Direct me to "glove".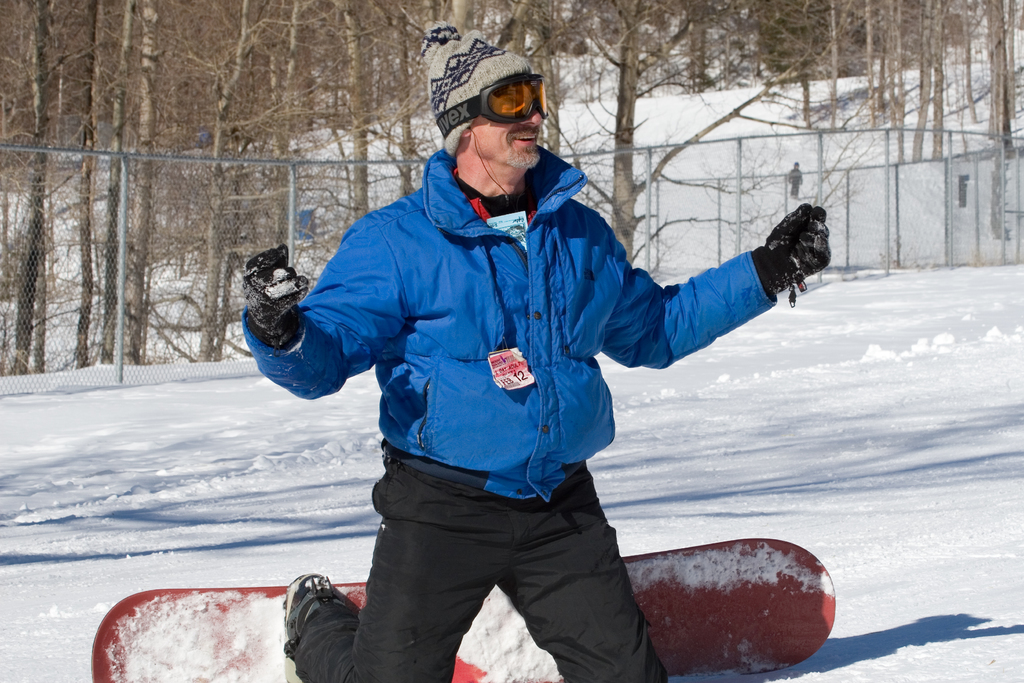
Direction: bbox(242, 242, 314, 340).
